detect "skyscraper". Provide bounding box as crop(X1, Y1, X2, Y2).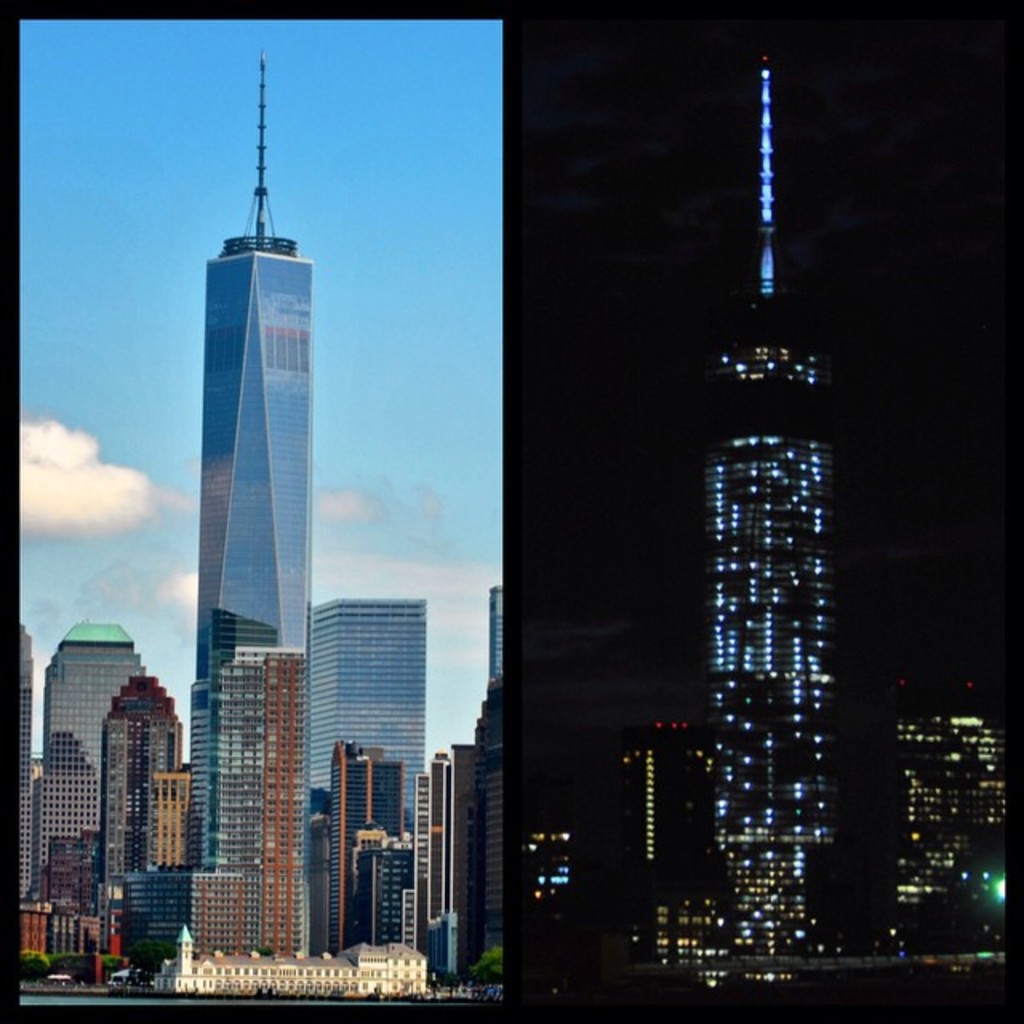
crop(6, 630, 53, 915).
